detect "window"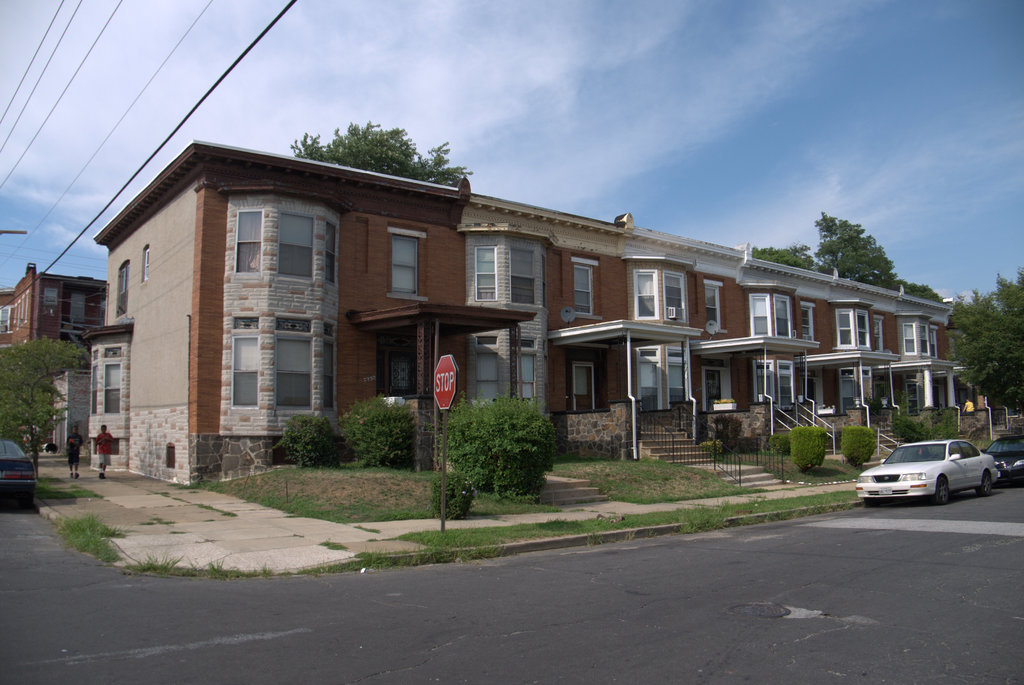
detection(226, 333, 260, 409)
